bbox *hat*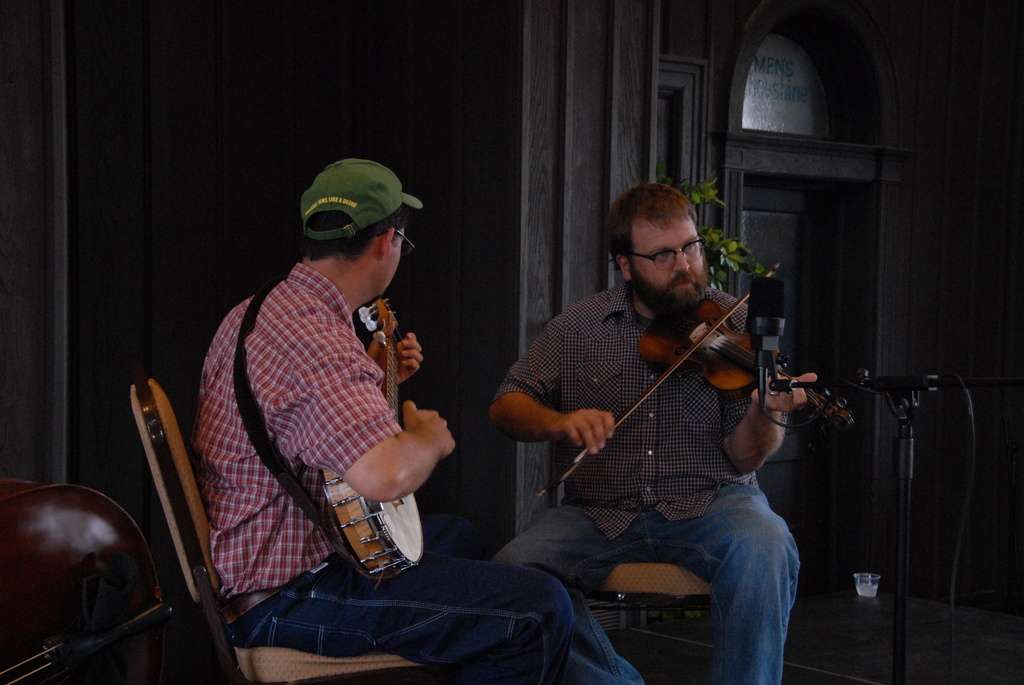
[left=300, top=159, right=424, bottom=237]
